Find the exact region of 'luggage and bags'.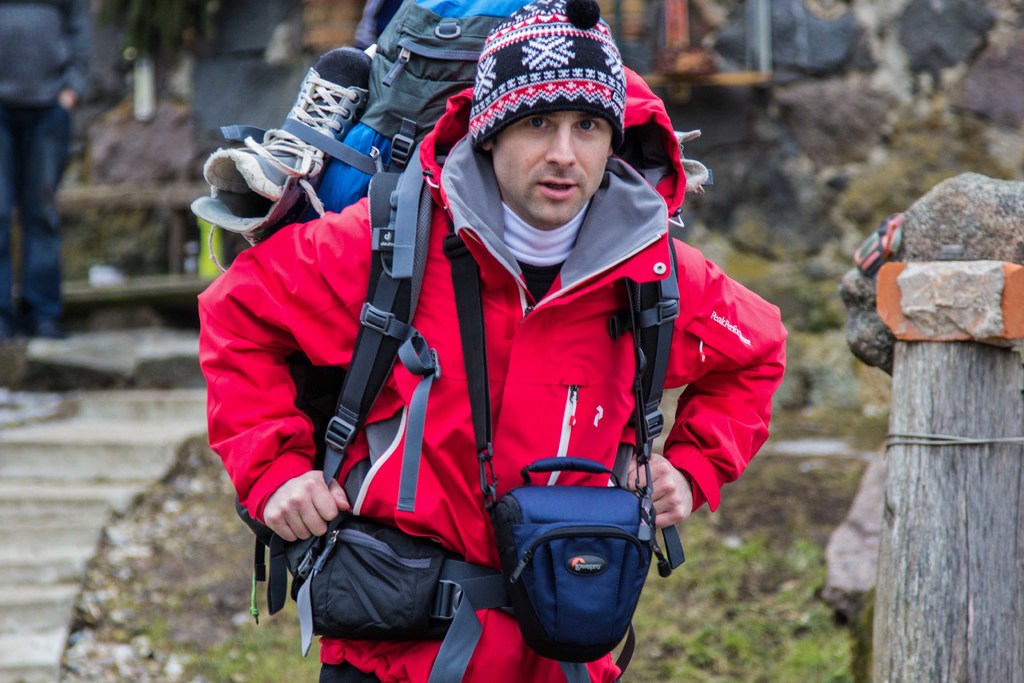
Exact region: select_region(287, 517, 510, 682).
